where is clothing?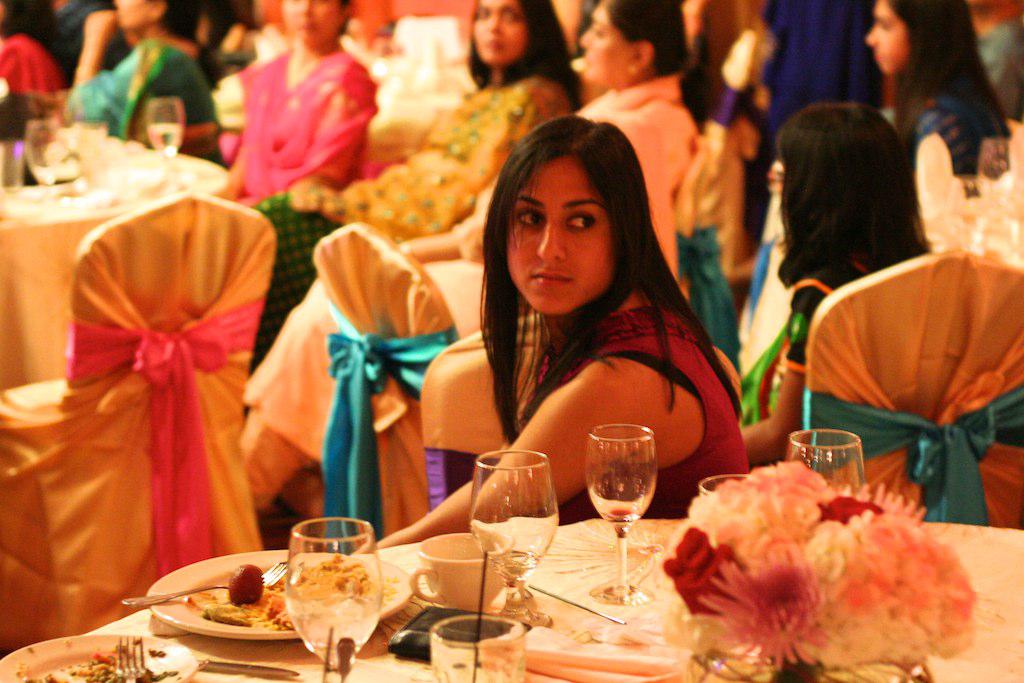
detection(294, 62, 580, 284).
